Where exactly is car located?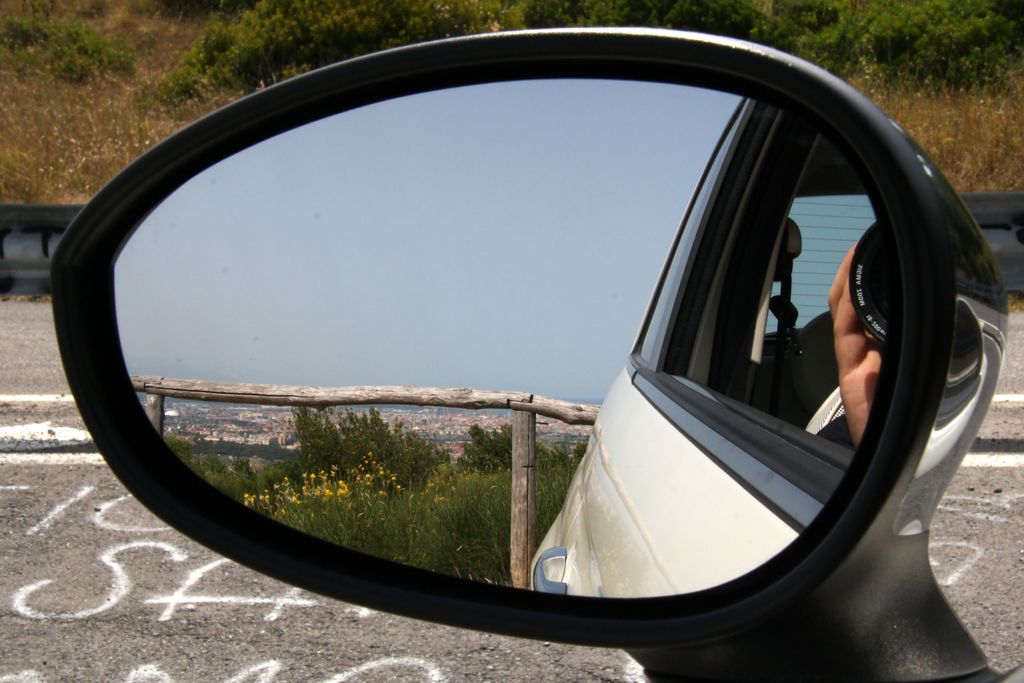
Its bounding box is 528/99/897/591.
